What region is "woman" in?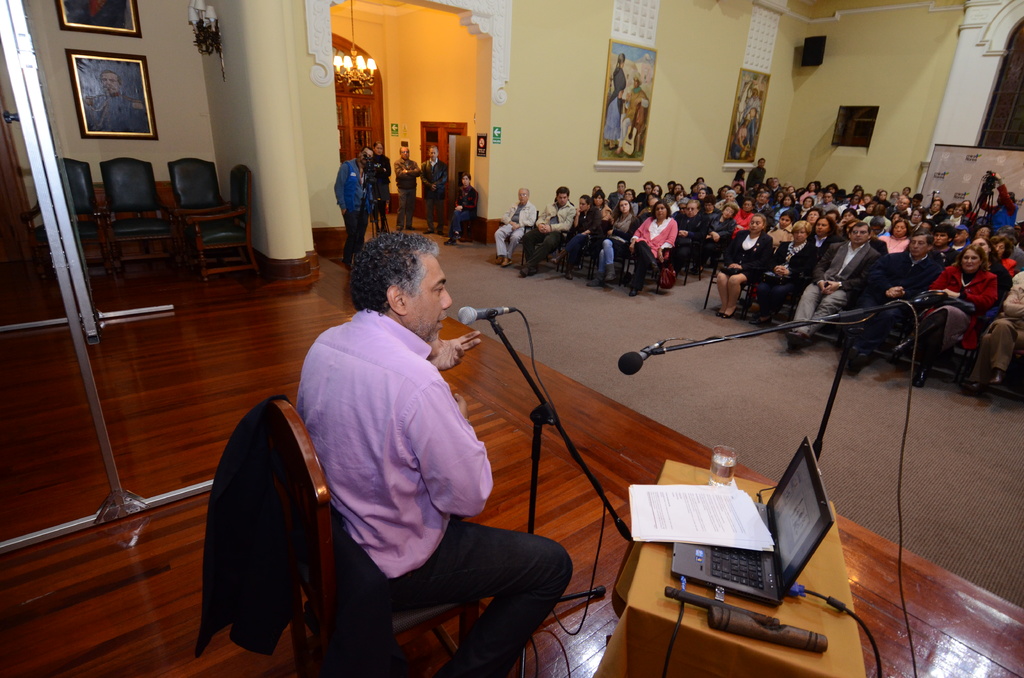
897/242/1001/378.
